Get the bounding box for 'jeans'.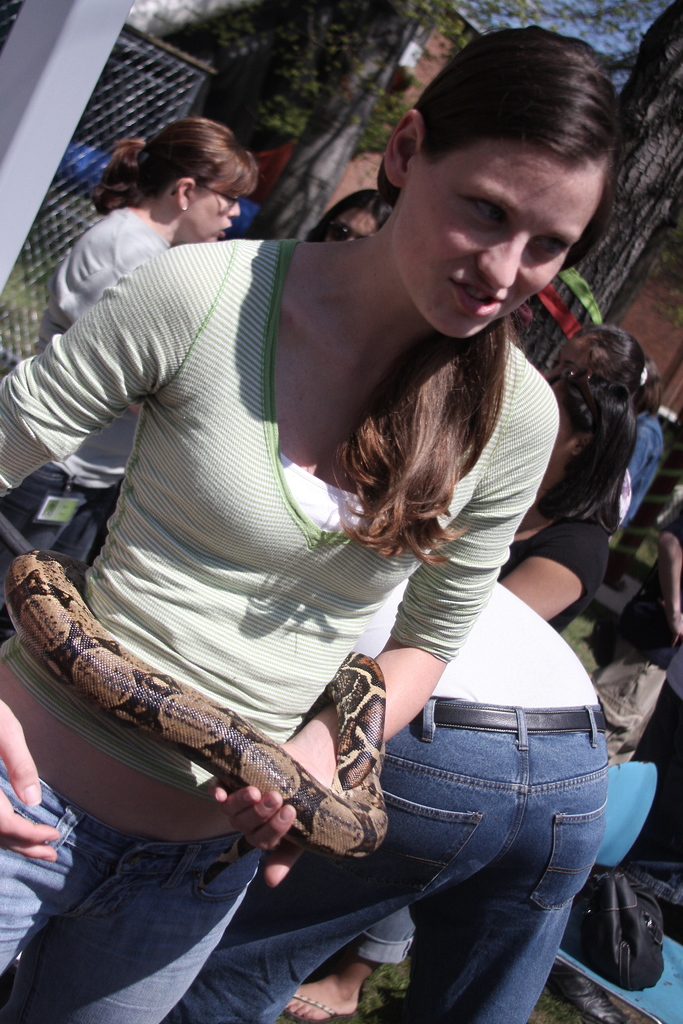
left=253, top=690, right=621, bottom=1000.
